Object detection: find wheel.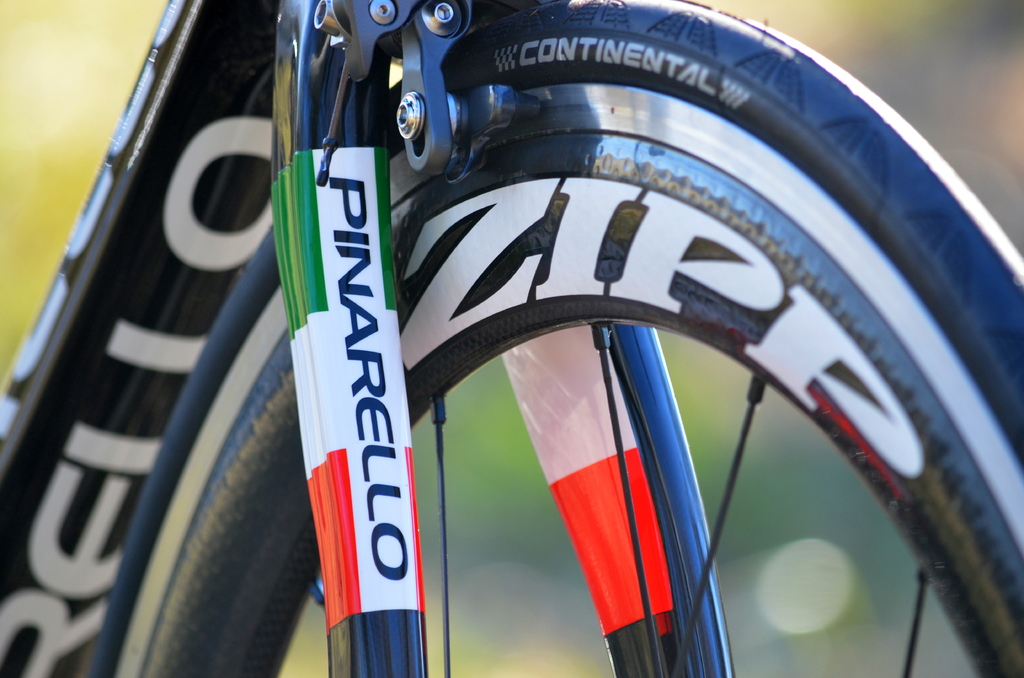
bbox(89, 0, 1023, 677).
